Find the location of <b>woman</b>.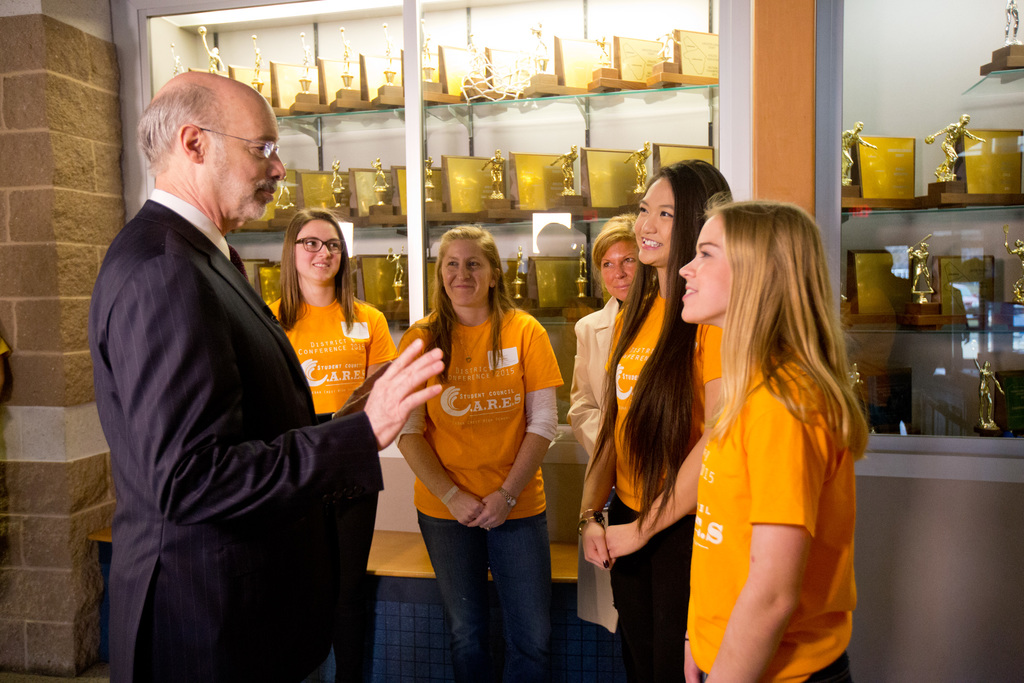
Location: [left=672, top=177, right=866, bottom=682].
